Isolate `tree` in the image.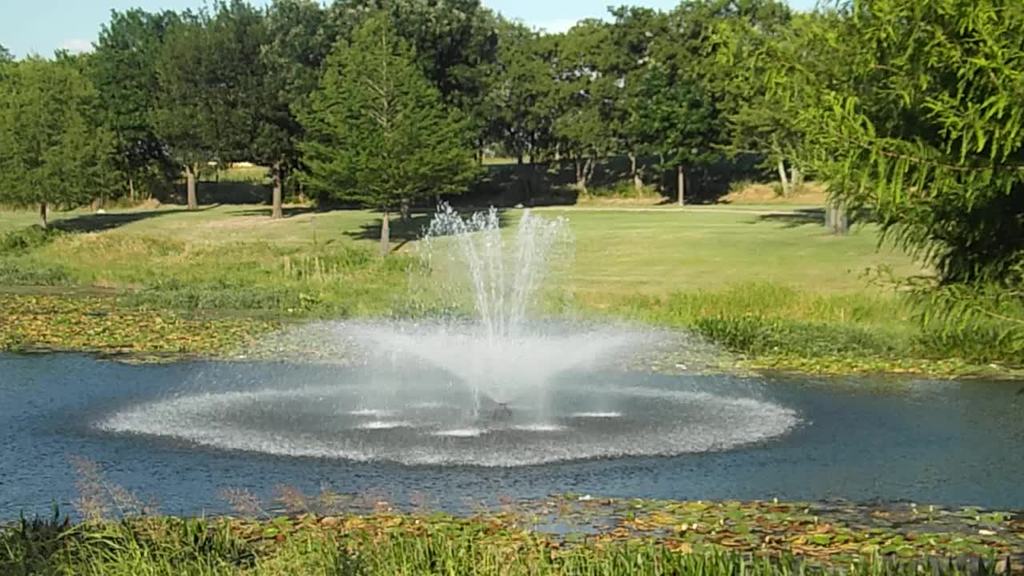
Isolated region: <bbox>301, 18, 466, 225</bbox>.
